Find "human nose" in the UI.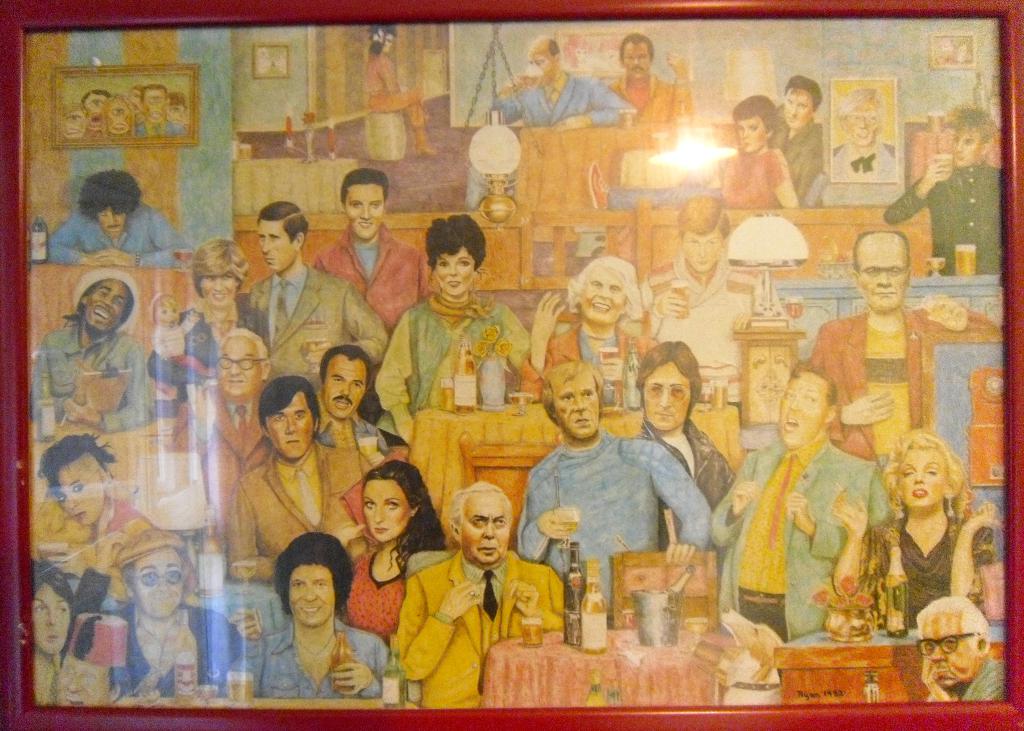
UI element at pyautogui.locateOnScreen(228, 364, 243, 374).
